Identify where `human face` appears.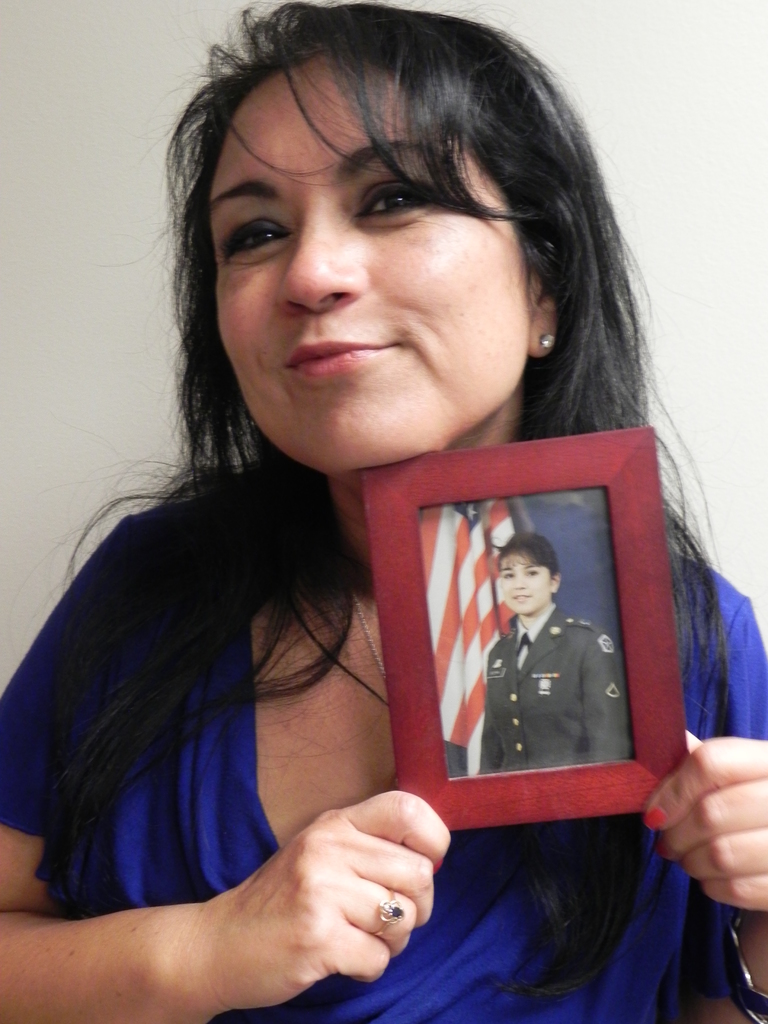
Appears at {"x1": 209, "y1": 53, "x2": 529, "y2": 474}.
